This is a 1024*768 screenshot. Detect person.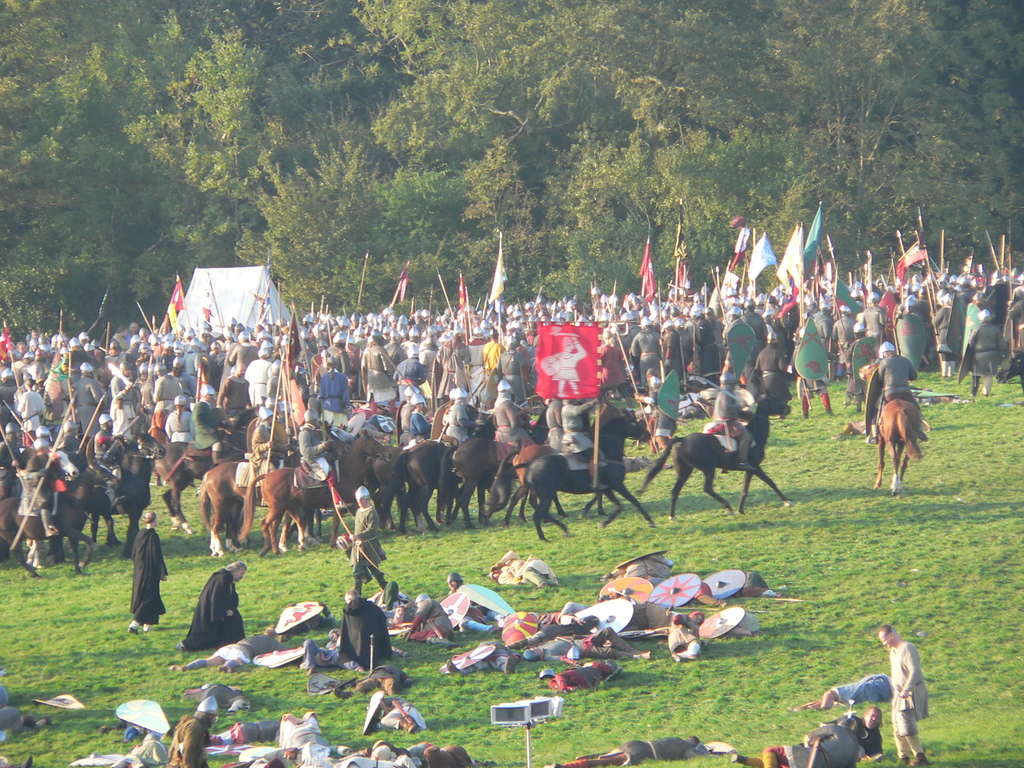
{"x1": 799, "y1": 674, "x2": 889, "y2": 712}.
